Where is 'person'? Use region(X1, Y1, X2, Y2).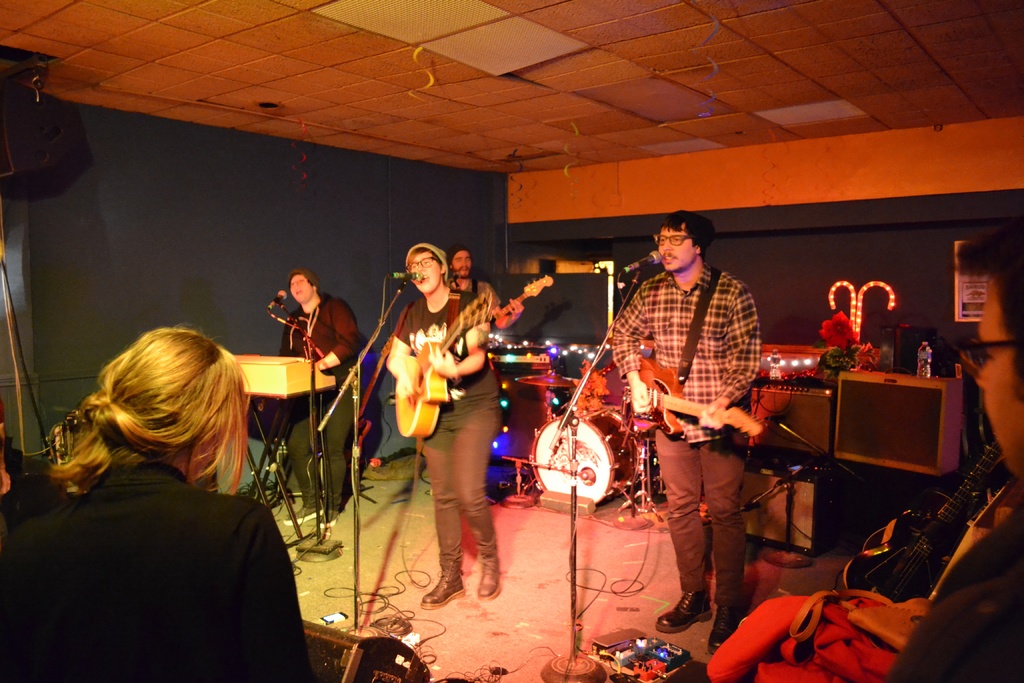
region(876, 217, 1023, 682).
